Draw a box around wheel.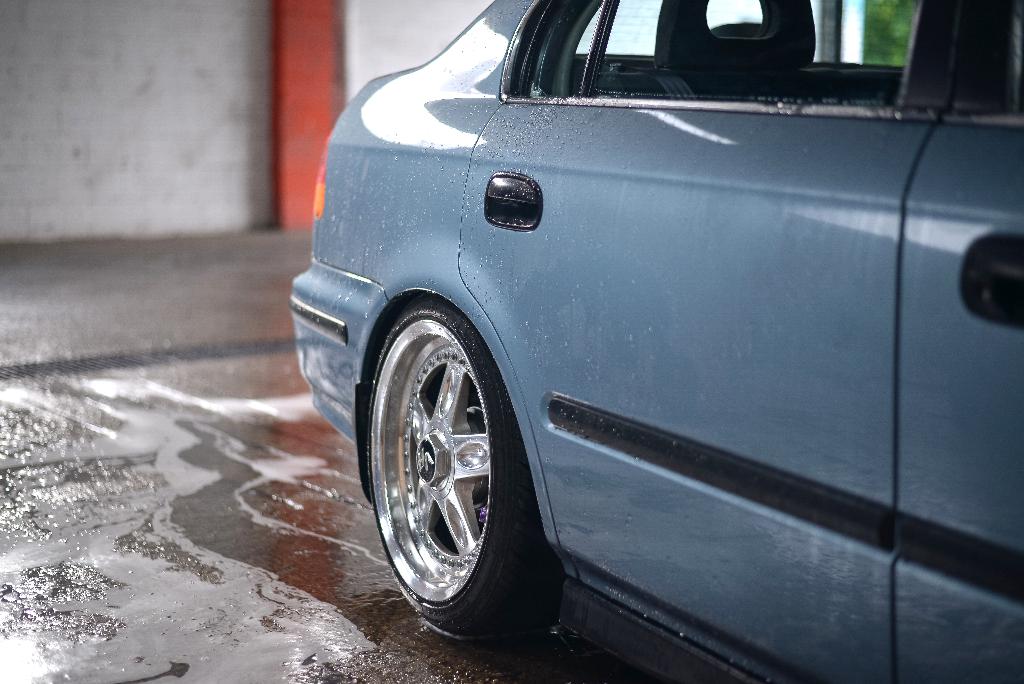
<box>367,283,525,643</box>.
